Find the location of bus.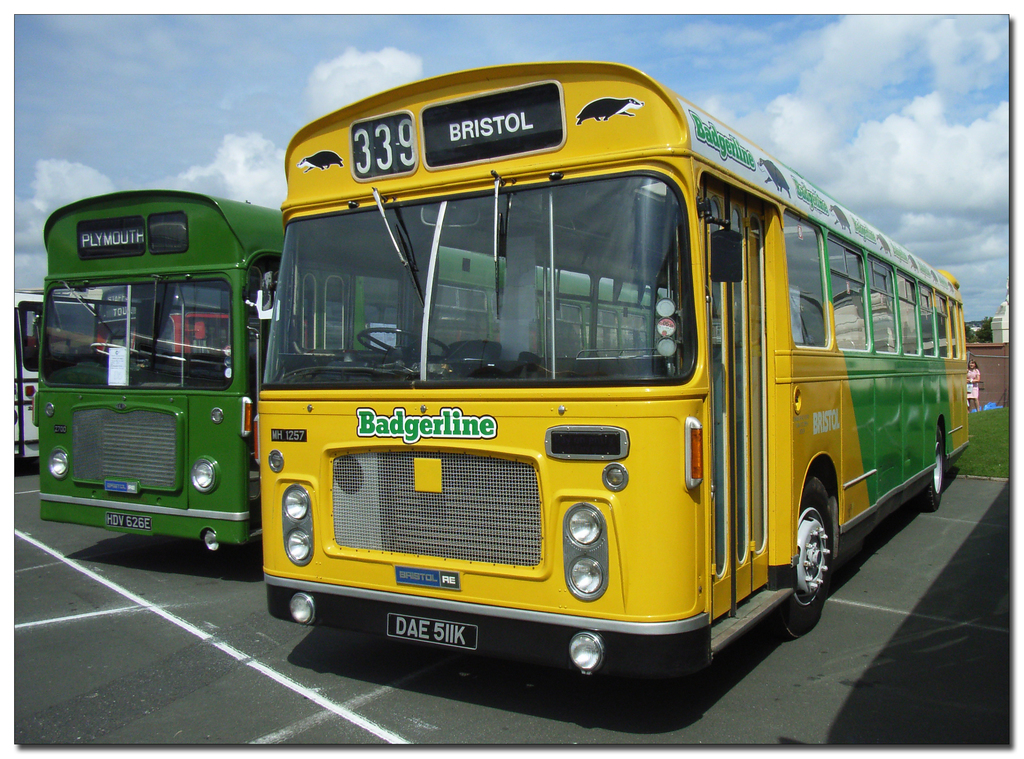
Location: [250, 53, 973, 685].
